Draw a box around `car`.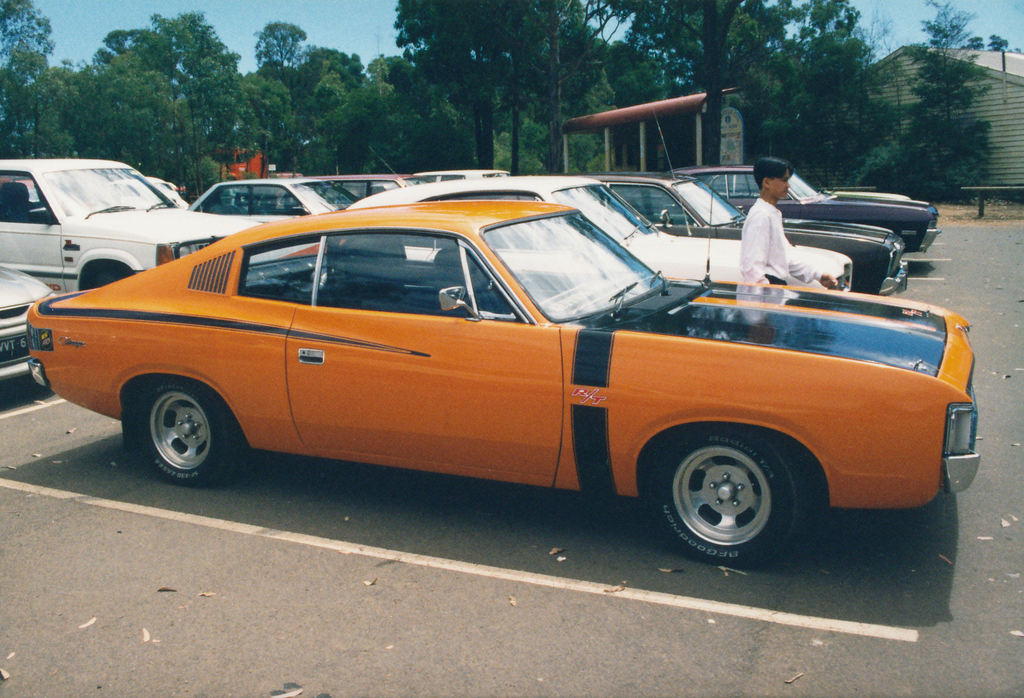
<box>191,177,365,226</box>.
